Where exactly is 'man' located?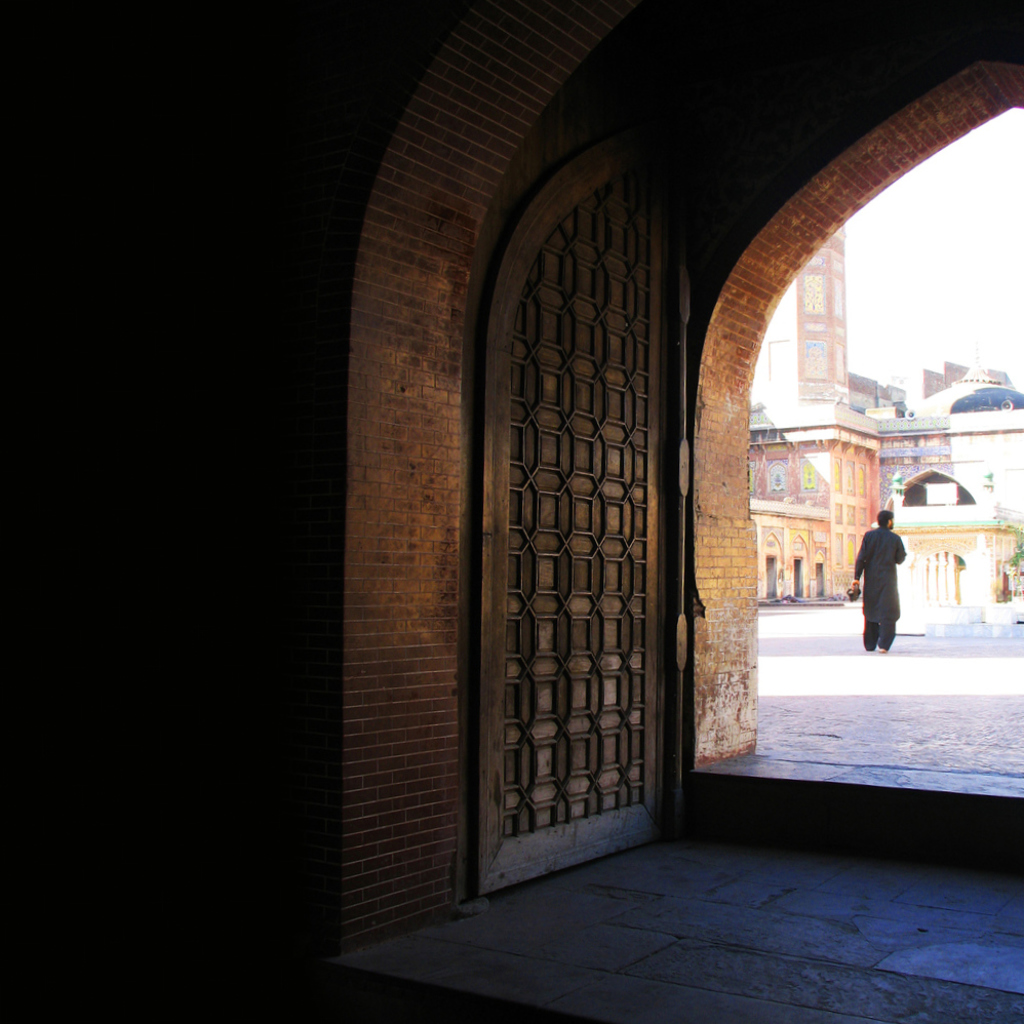
Its bounding box is locate(854, 505, 906, 651).
